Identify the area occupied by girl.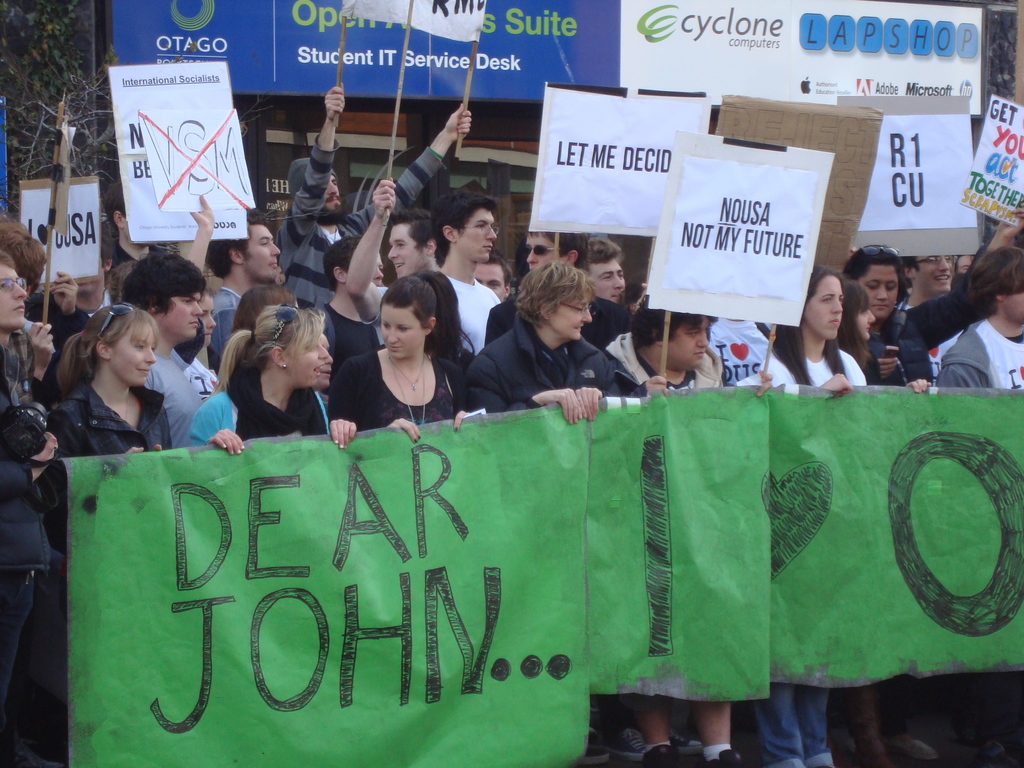
Area: Rect(749, 266, 872, 766).
